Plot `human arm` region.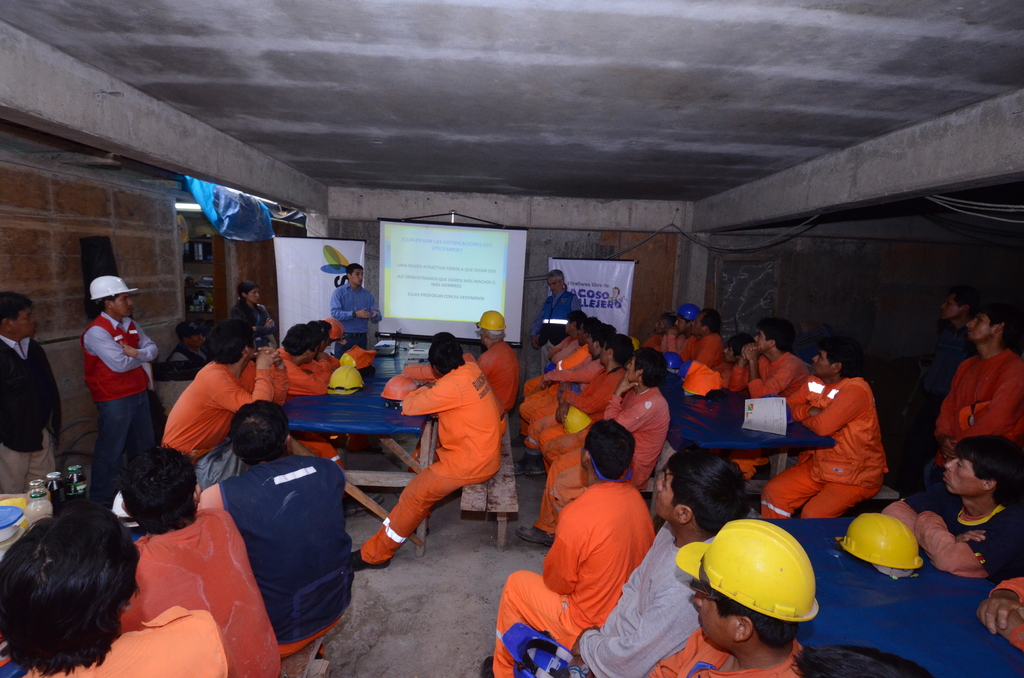
Plotted at bbox=[801, 384, 865, 437].
